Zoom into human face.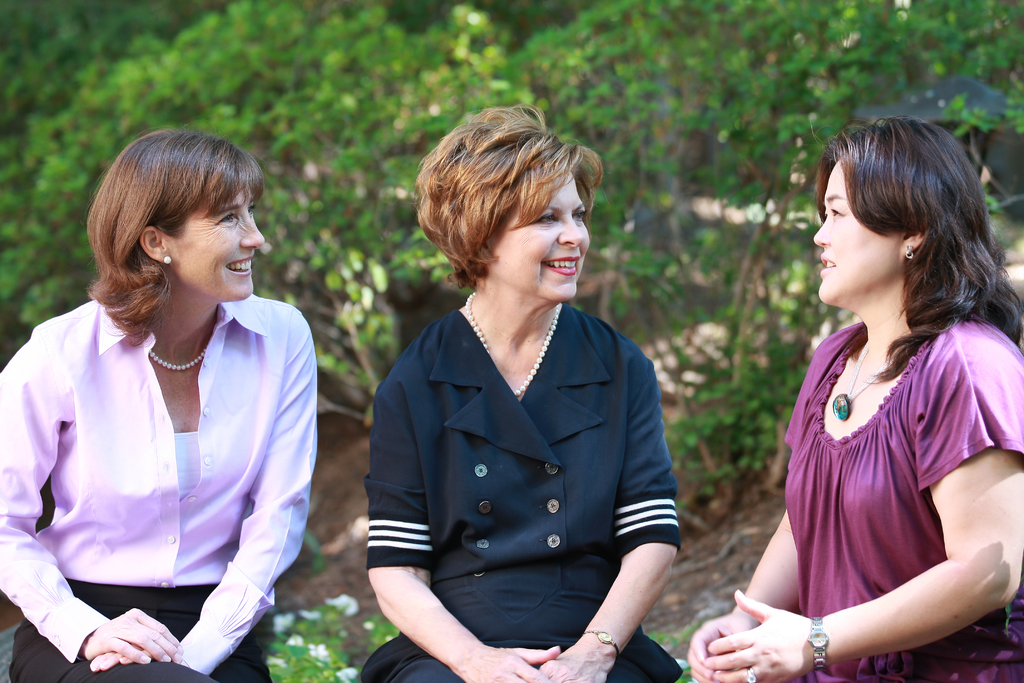
Zoom target: (x1=491, y1=175, x2=592, y2=295).
